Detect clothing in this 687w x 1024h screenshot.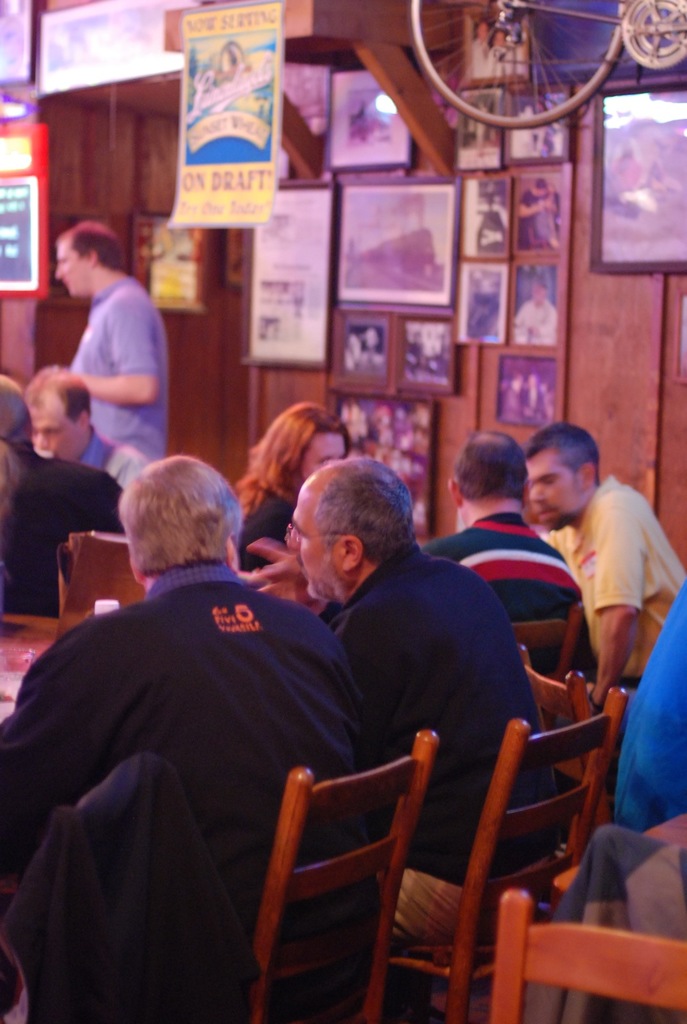
Detection: Rect(70, 274, 171, 465).
